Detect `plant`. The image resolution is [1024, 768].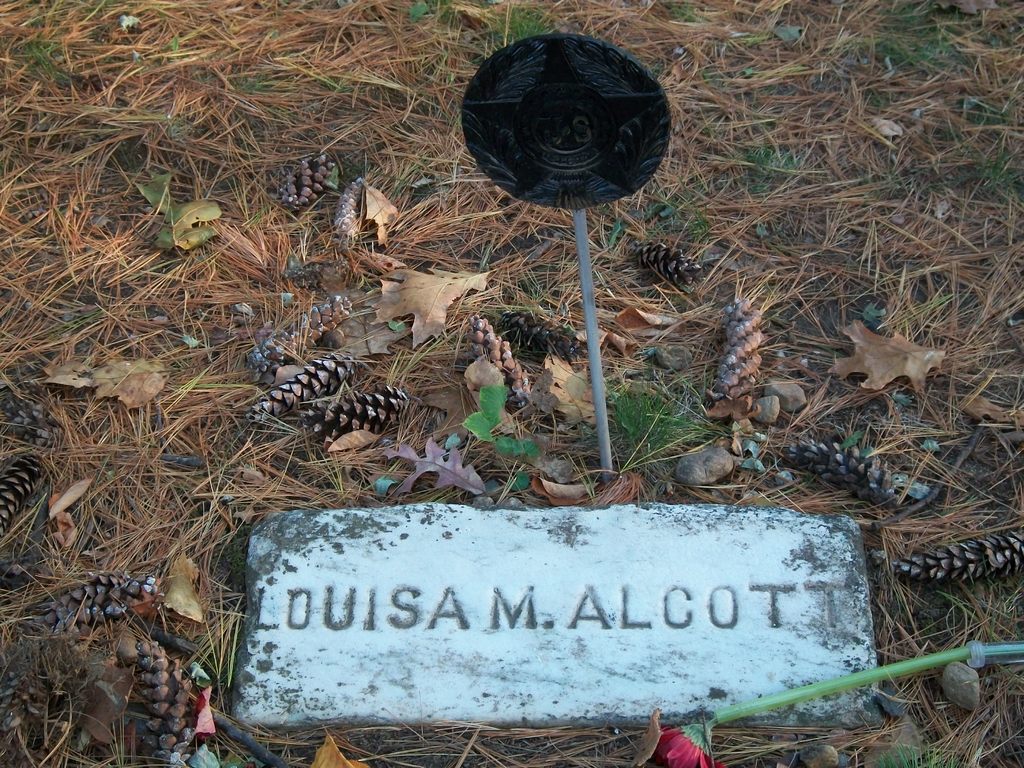
460, 390, 542, 455.
